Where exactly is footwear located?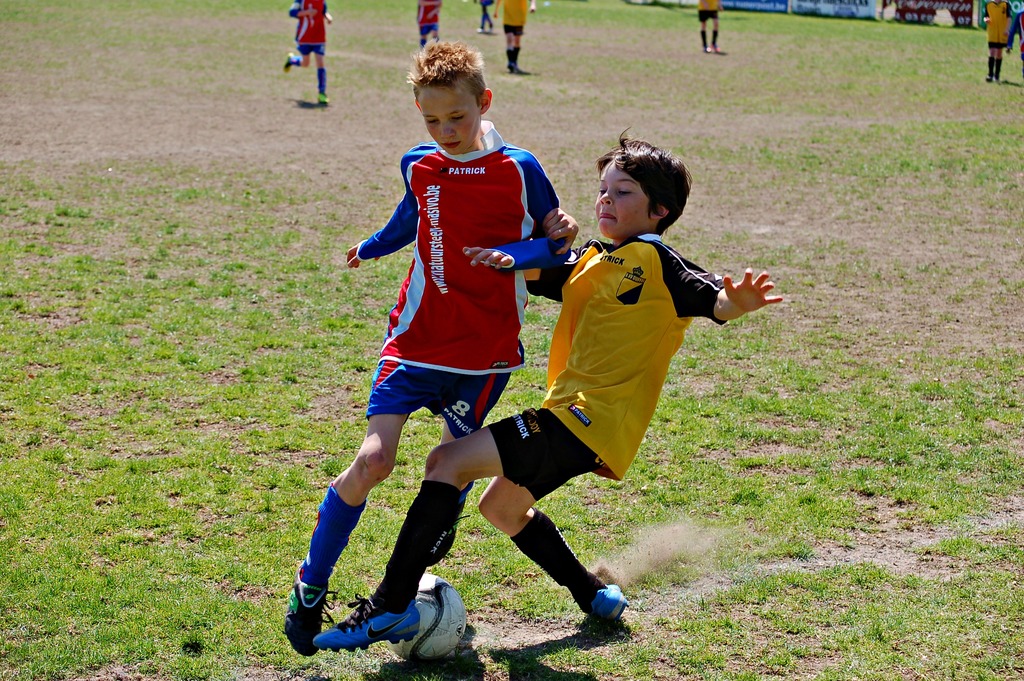
Its bounding box is <bbox>308, 590, 423, 652</bbox>.
